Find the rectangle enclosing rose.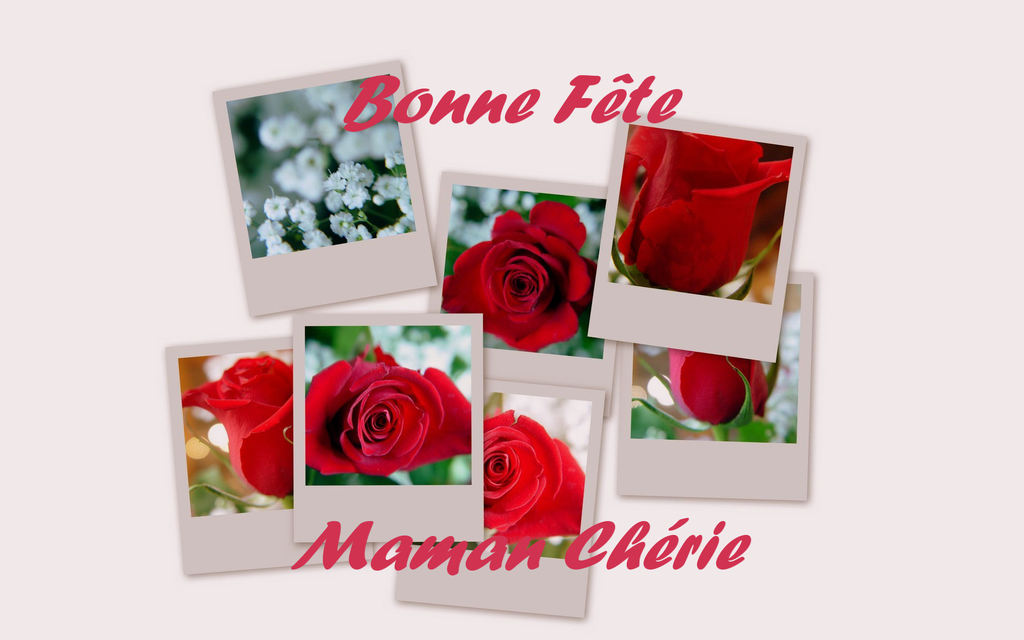
301, 343, 471, 478.
